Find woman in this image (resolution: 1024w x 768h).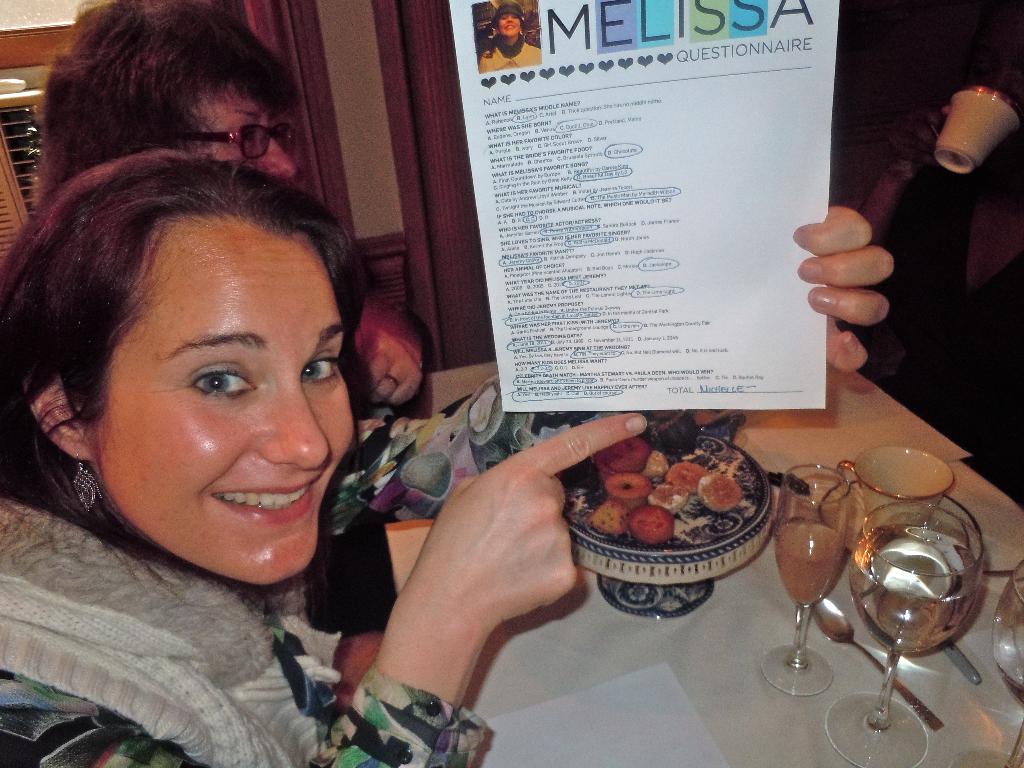
bbox(5, 0, 431, 415).
